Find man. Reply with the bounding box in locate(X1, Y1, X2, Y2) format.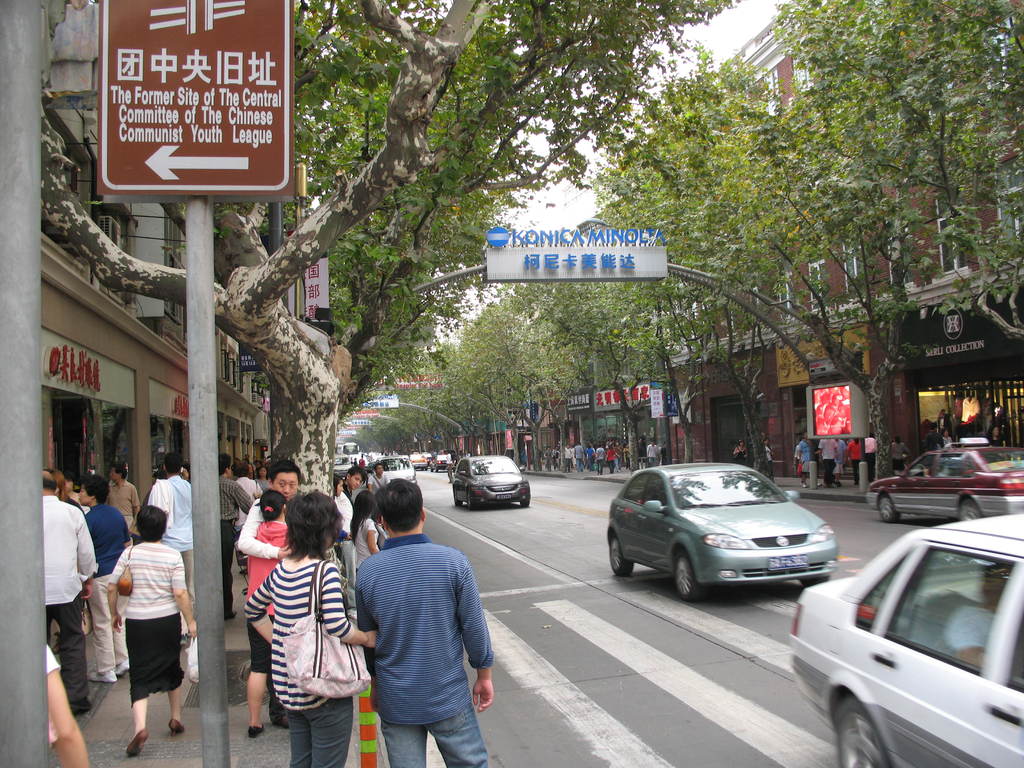
locate(235, 467, 260, 531).
